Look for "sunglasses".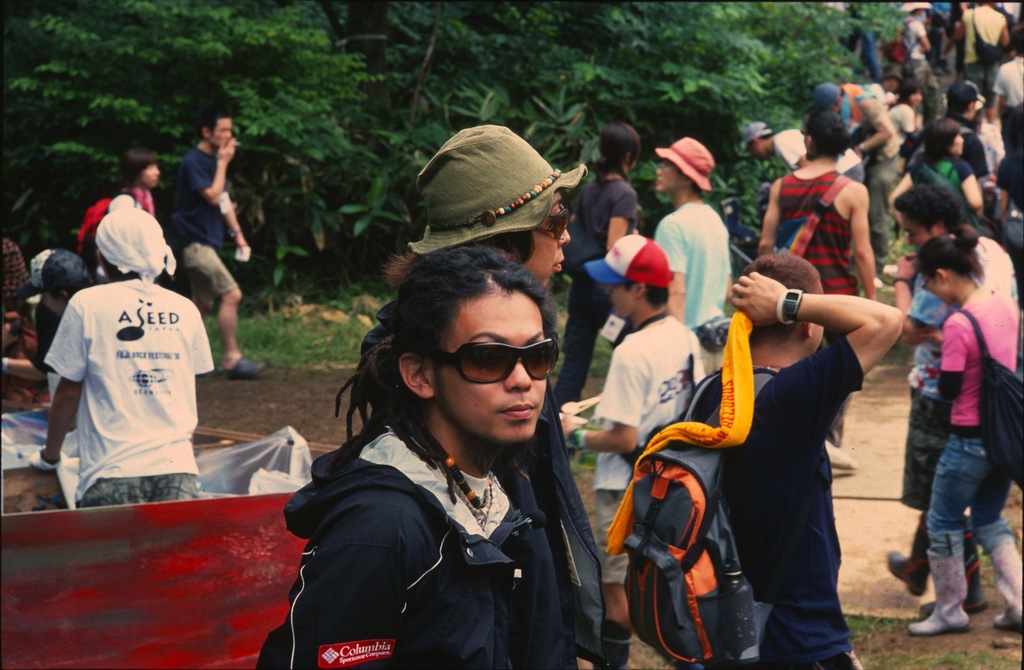
Found: BBox(425, 335, 569, 391).
